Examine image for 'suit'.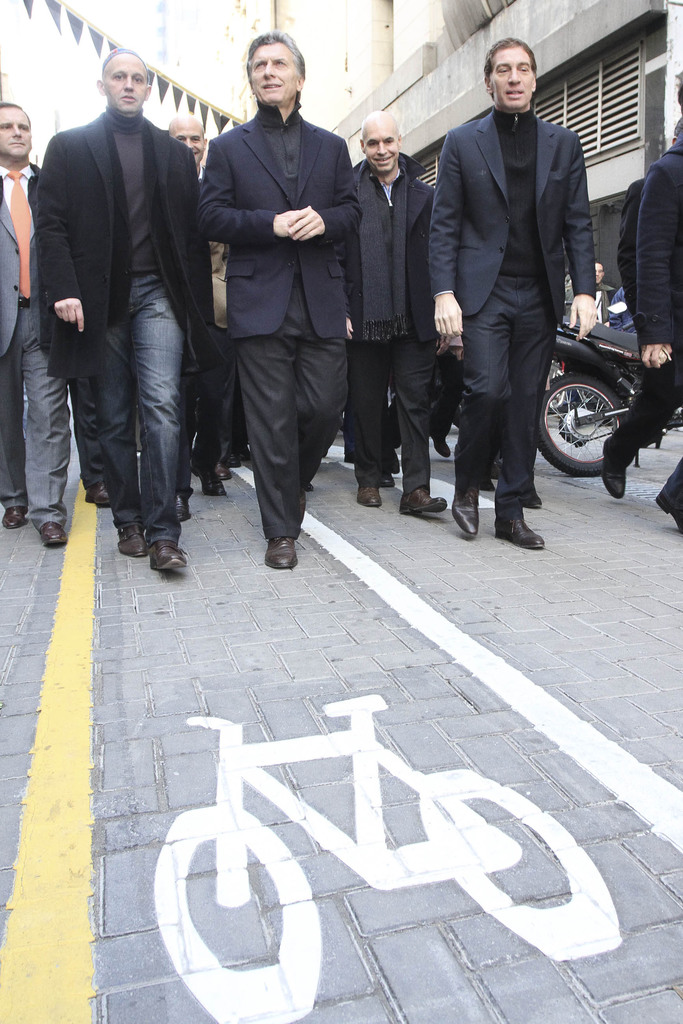
Examination result: Rect(633, 131, 682, 370).
